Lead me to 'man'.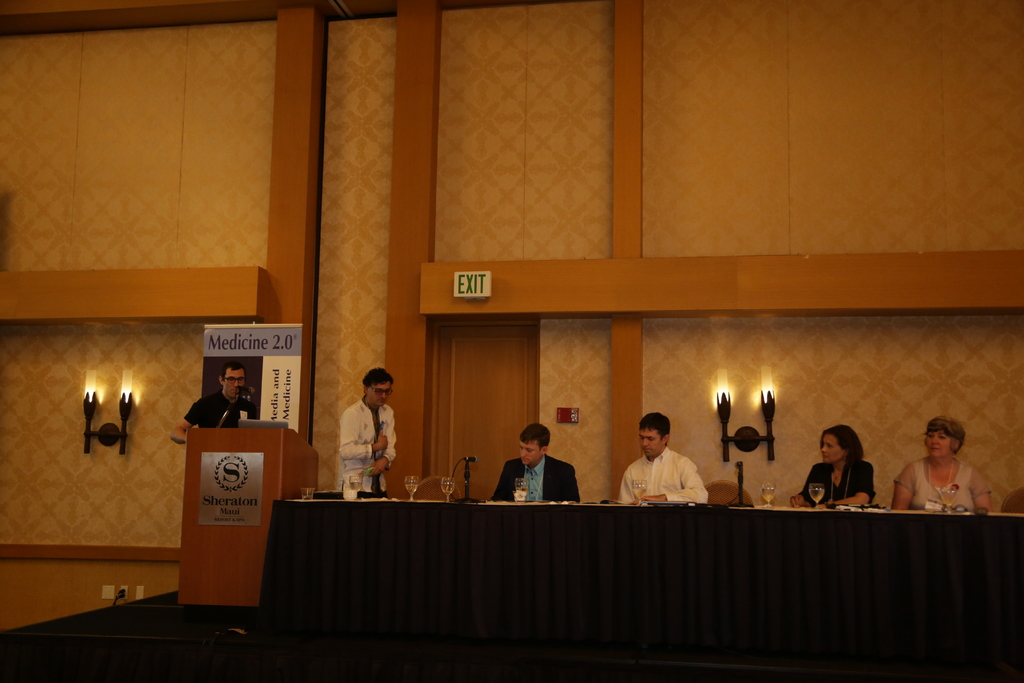
Lead to bbox=[492, 421, 580, 502].
